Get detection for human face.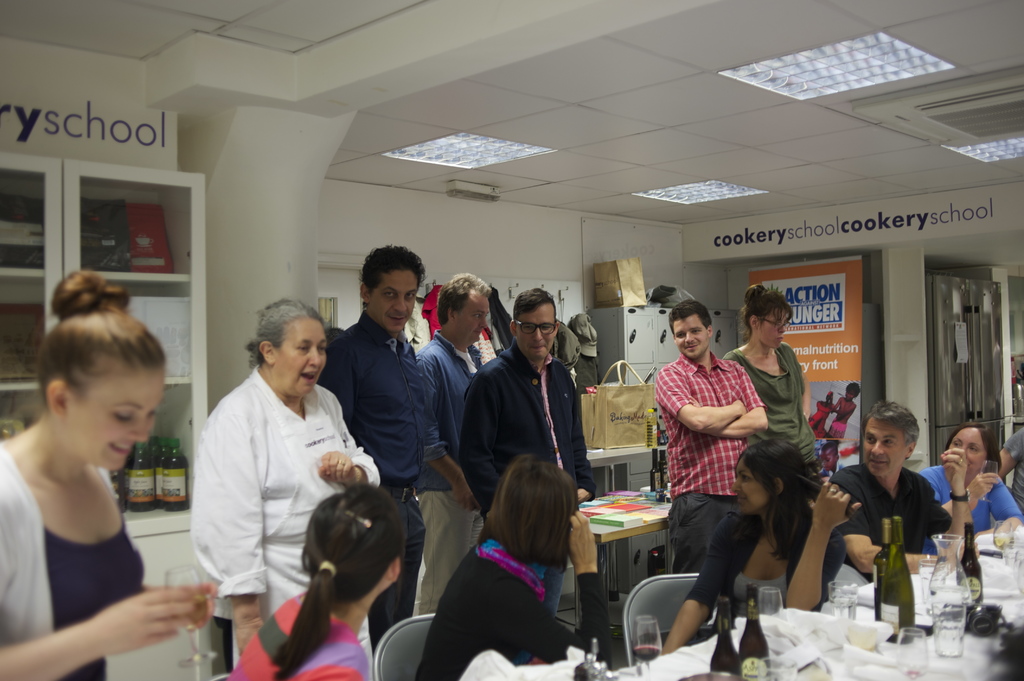
Detection: <bbox>862, 415, 905, 476</bbox>.
